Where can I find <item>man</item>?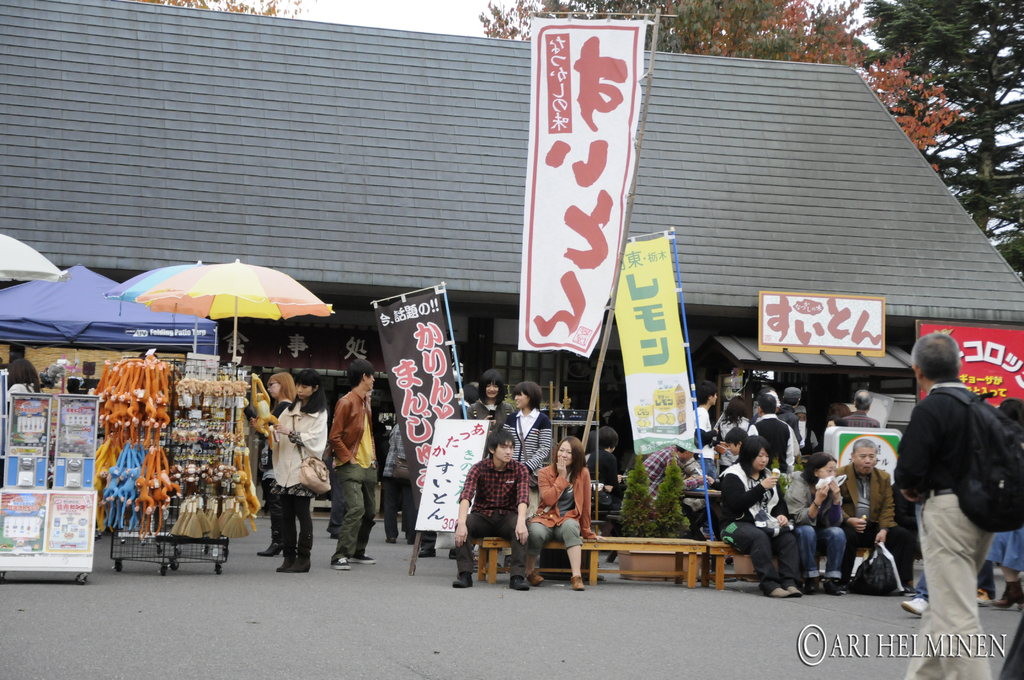
You can find it at crop(454, 434, 531, 590).
